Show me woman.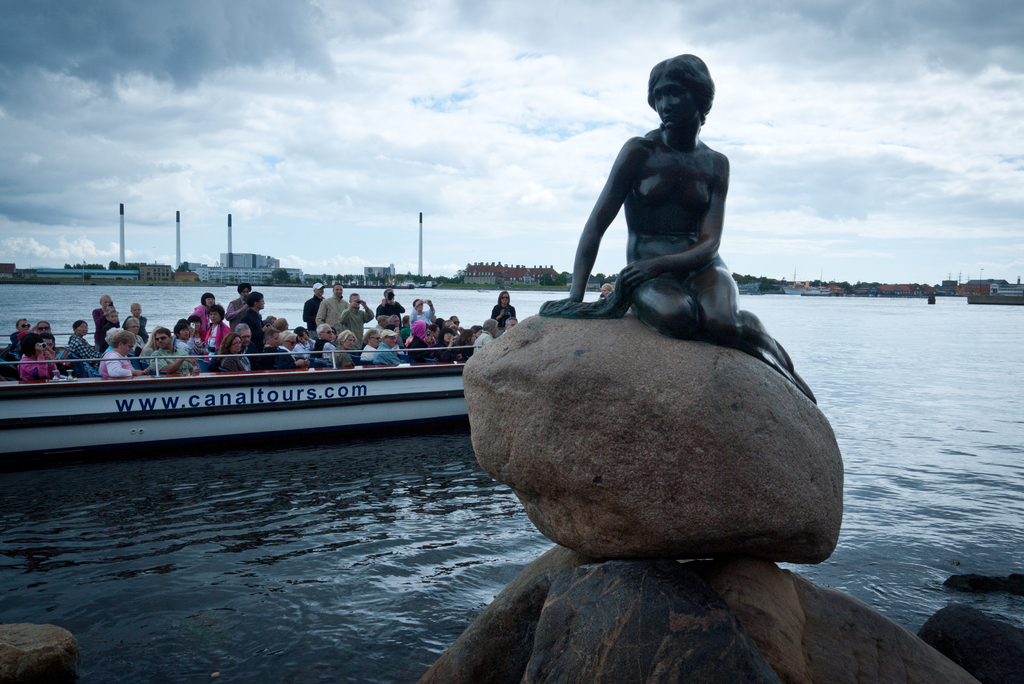
woman is here: l=557, t=35, r=776, b=380.
